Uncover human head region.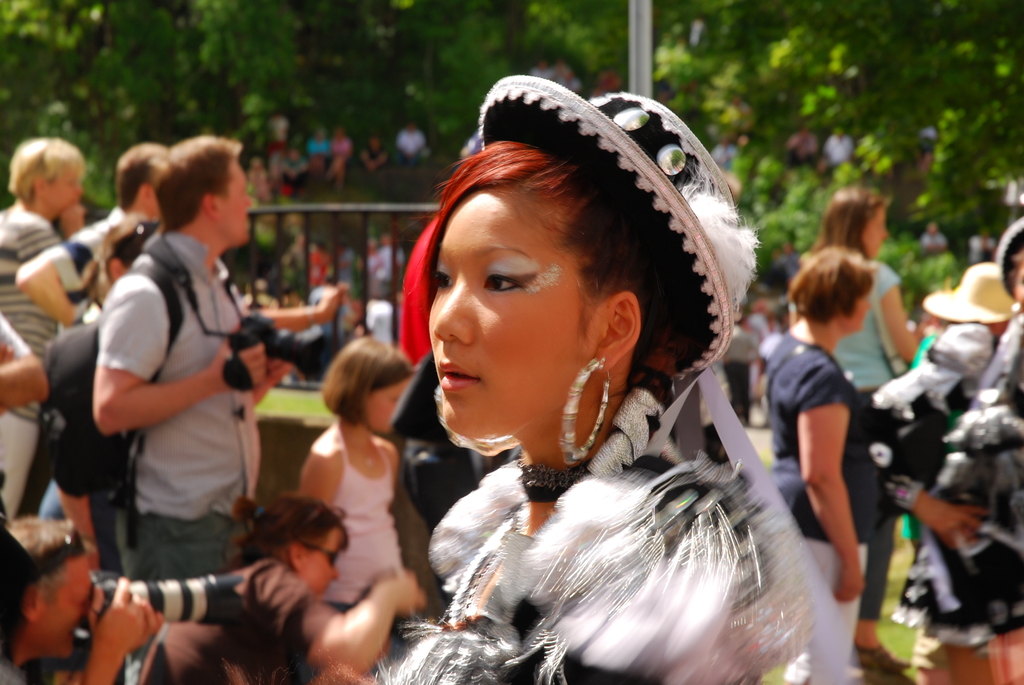
Uncovered: box=[787, 248, 872, 333].
